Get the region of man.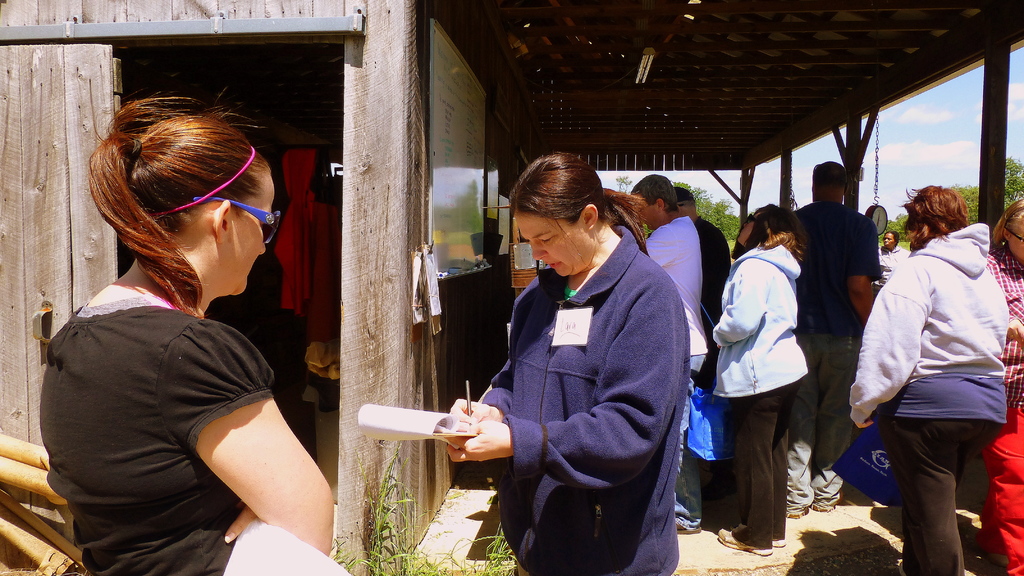
bbox(680, 195, 740, 429).
